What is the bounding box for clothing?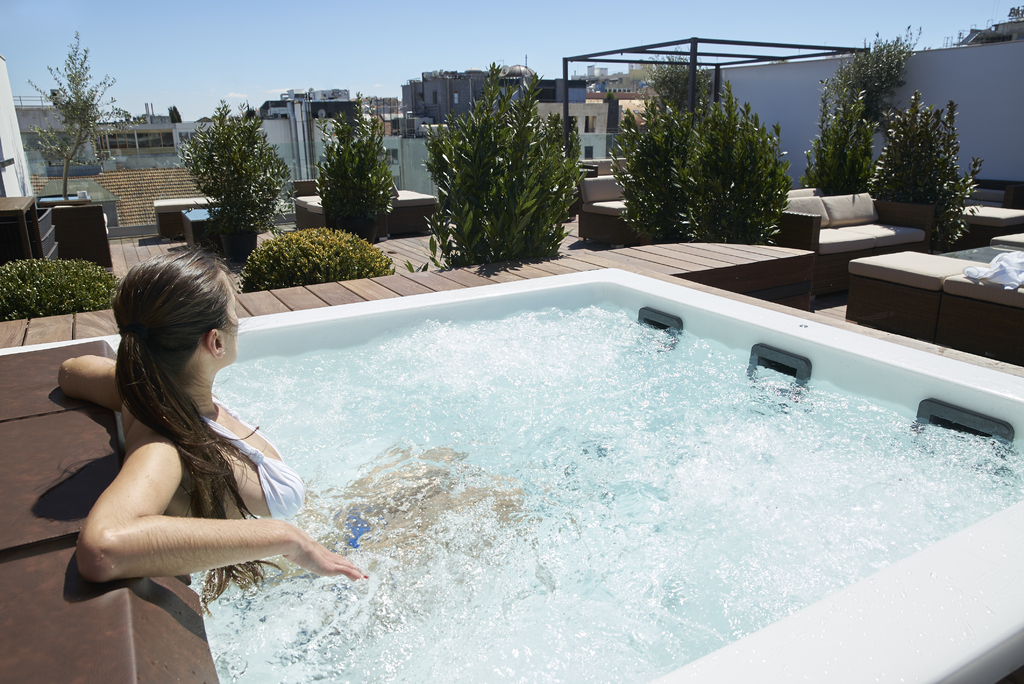
<bbox>65, 396, 342, 600</bbox>.
